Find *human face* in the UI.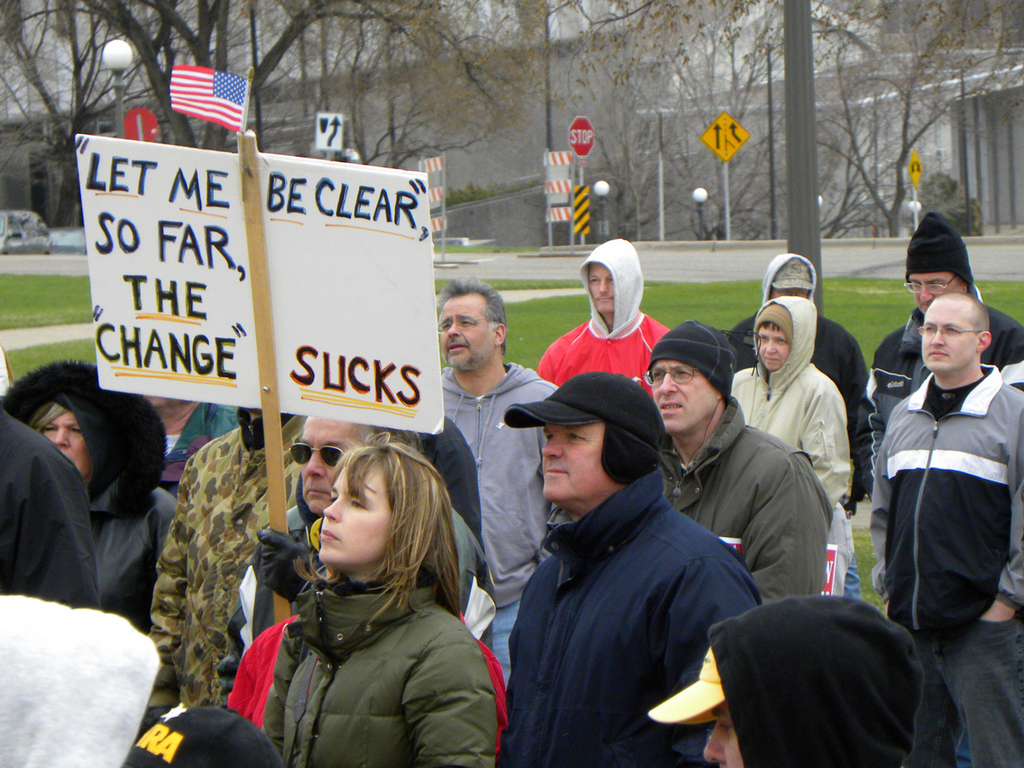
UI element at box=[916, 300, 975, 373].
